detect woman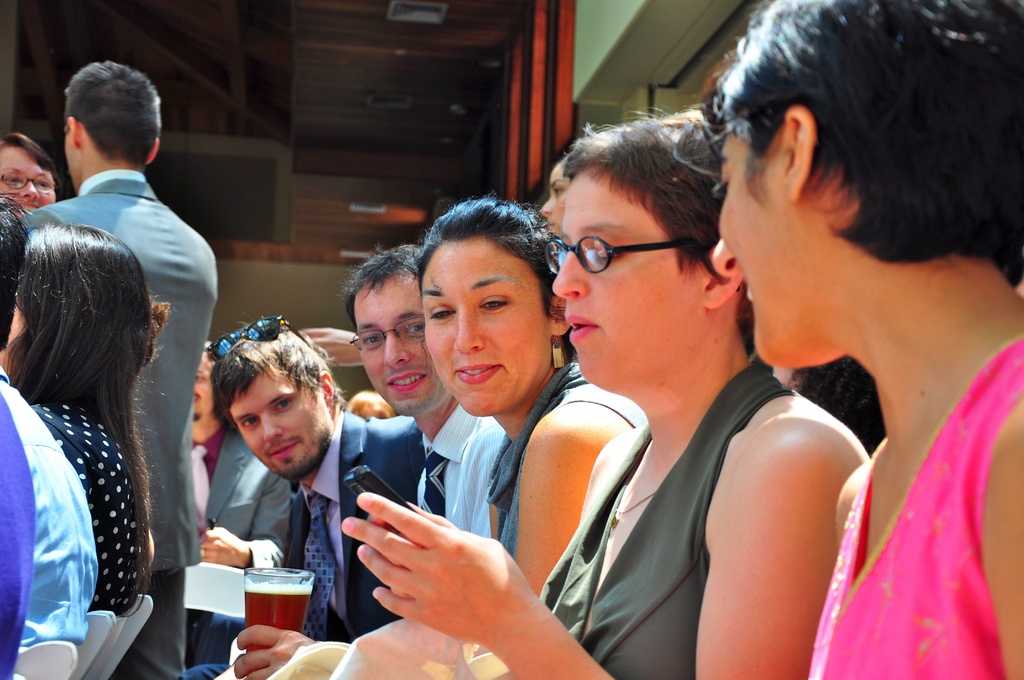
BBox(229, 195, 641, 679)
